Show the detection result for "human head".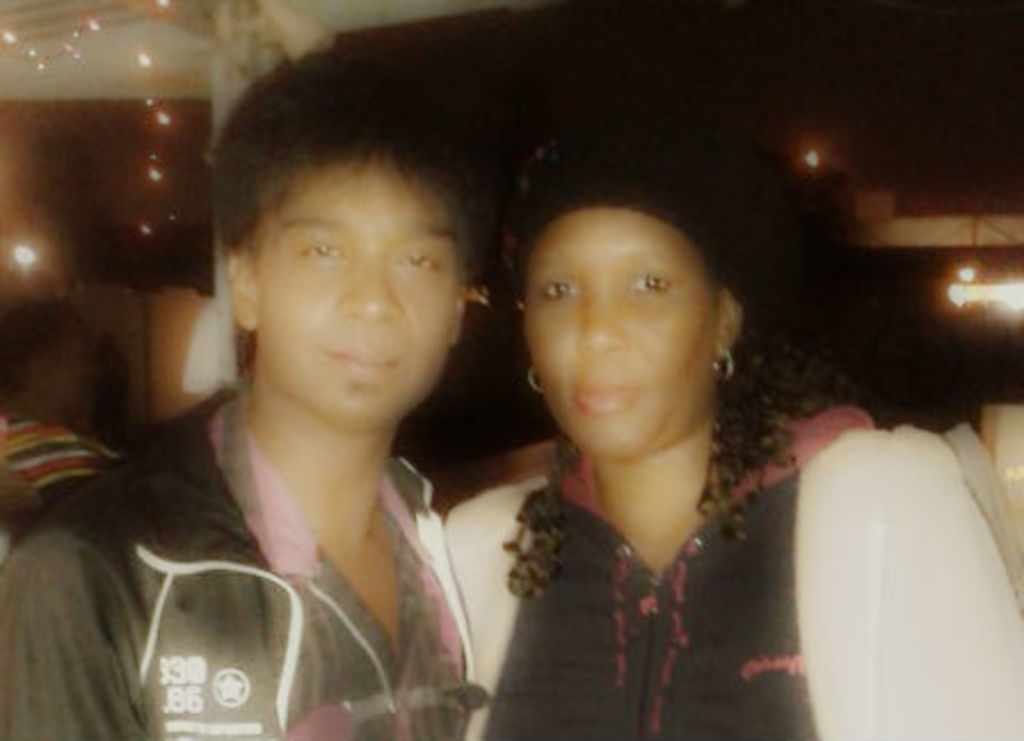
region(0, 309, 101, 416).
